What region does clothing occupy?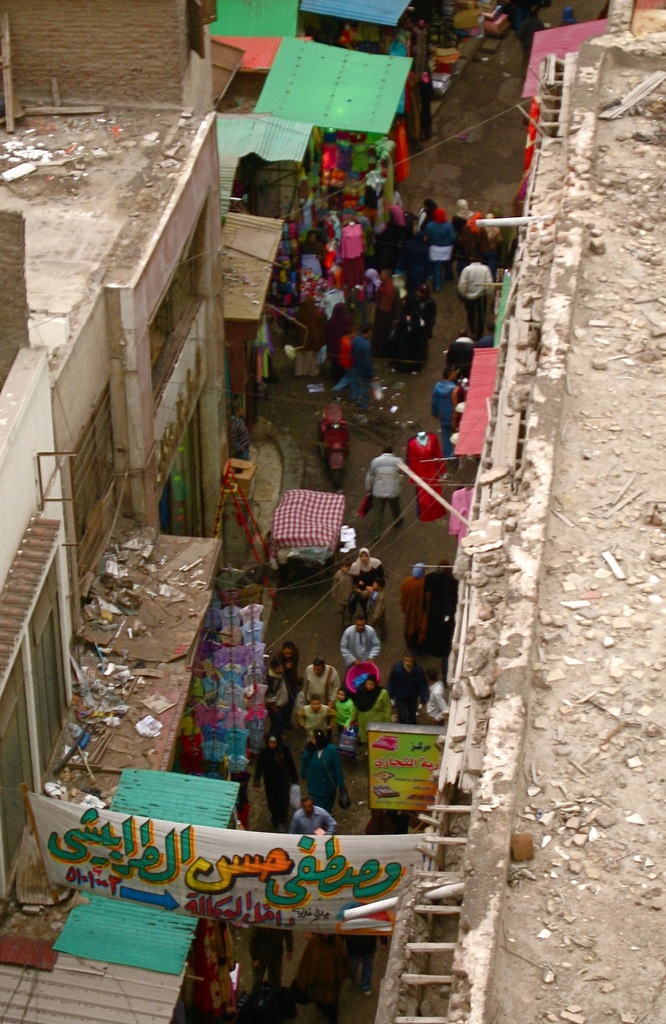
l=451, t=200, r=488, b=277.
